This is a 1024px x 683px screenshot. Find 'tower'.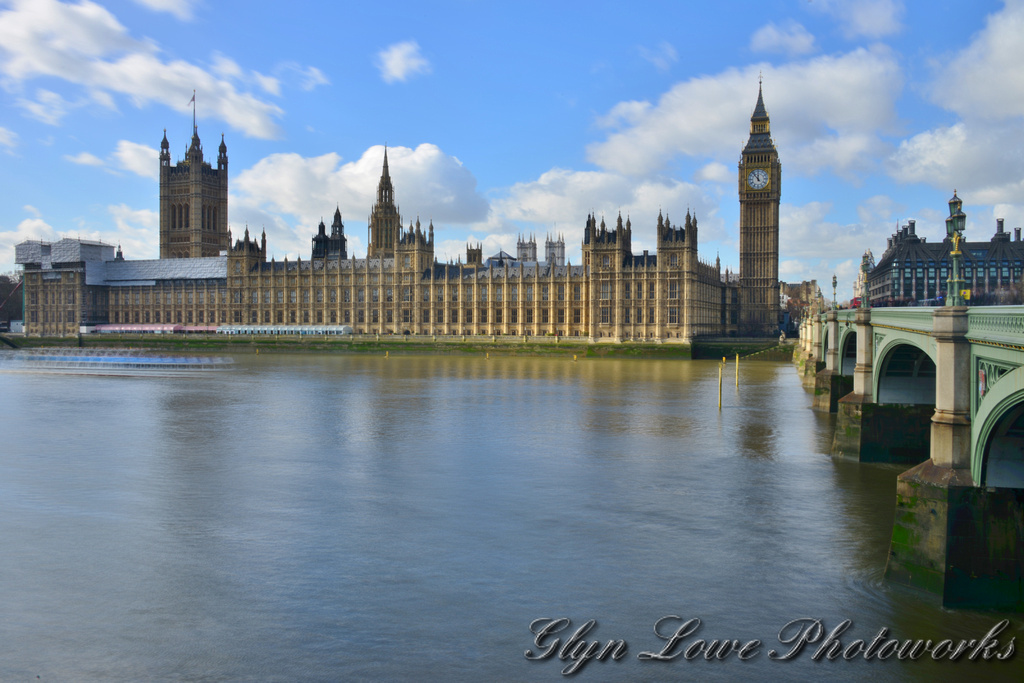
Bounding box: [549, 232, 566, 264].
